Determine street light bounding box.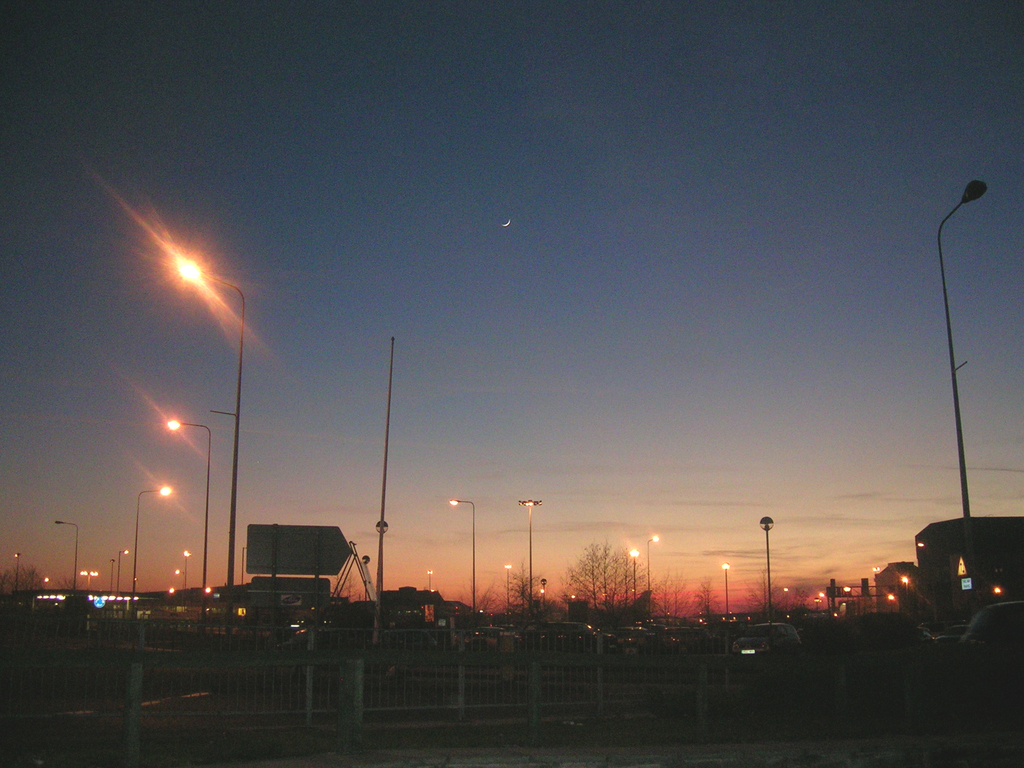
Determined: x1=184 y1=548 x2=192 y2=604.
